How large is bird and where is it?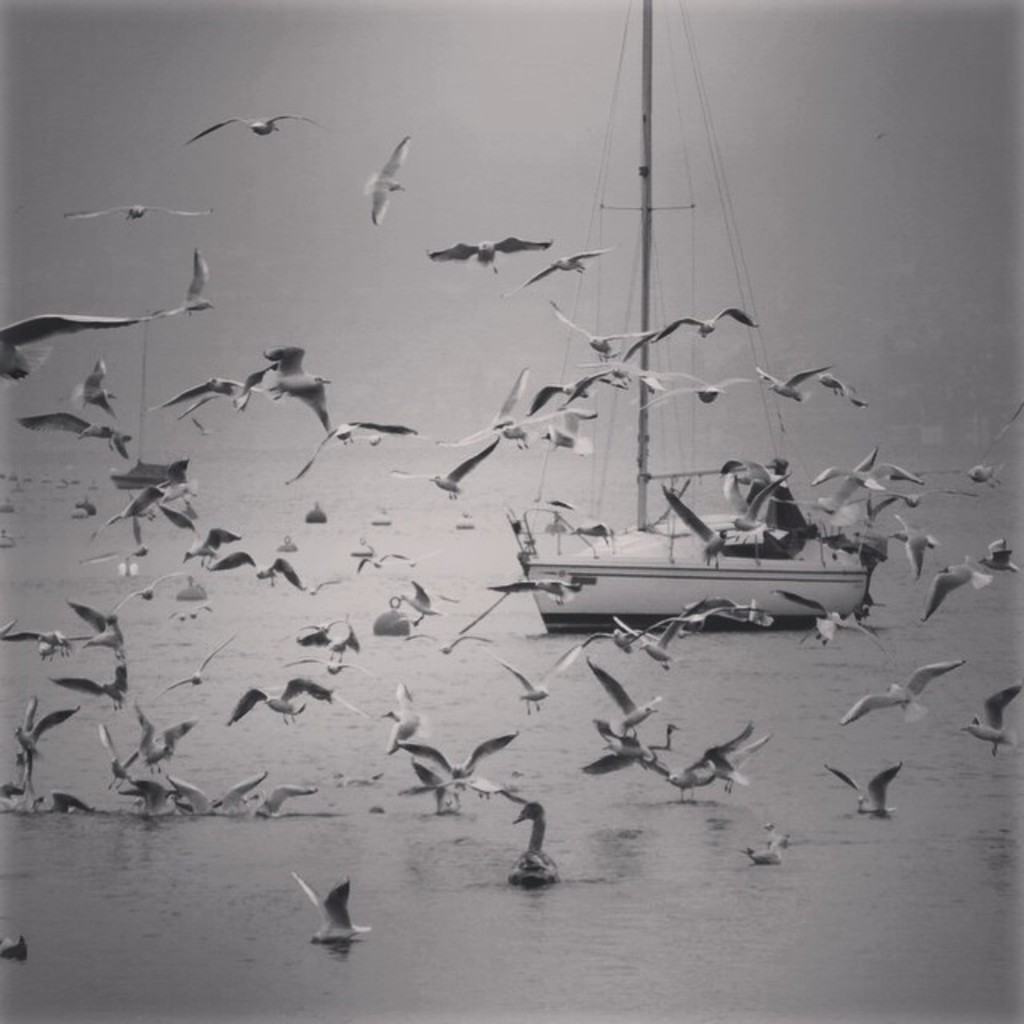
Bounding box: 918,554,998,626.
